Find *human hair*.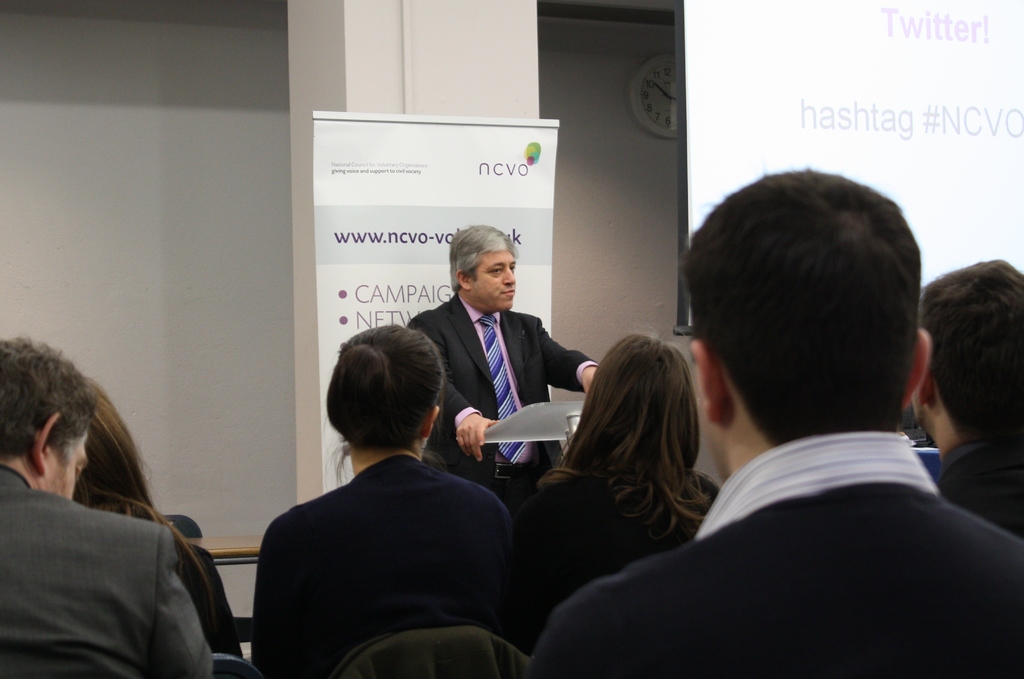
detection(84, 373, 220, 628).
